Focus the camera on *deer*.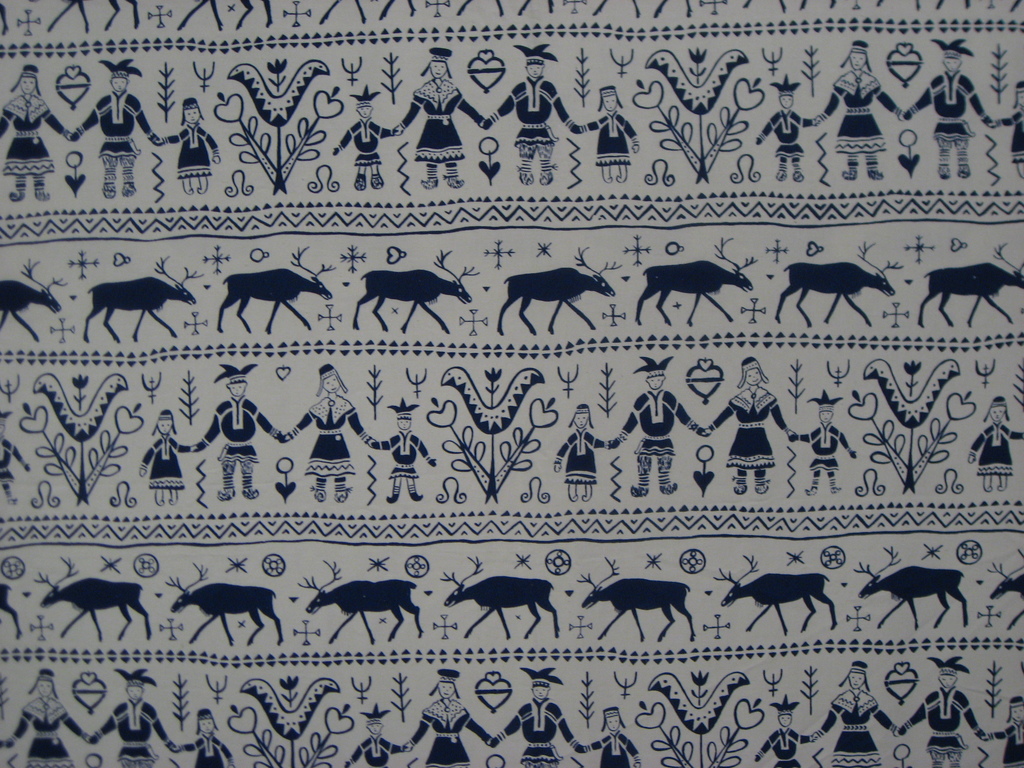
Focus region: {"x1": 775, "y1": 239, "x2": 906, "y2": 326}.
